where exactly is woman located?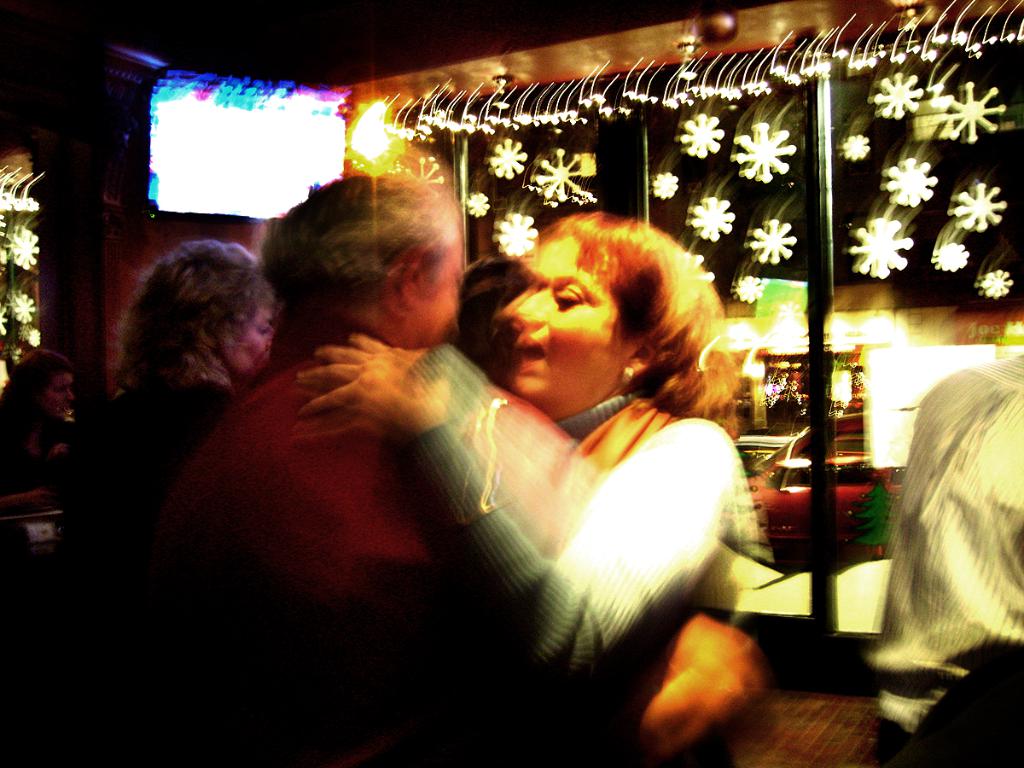
Its bounding box is 54,227,278,767.
